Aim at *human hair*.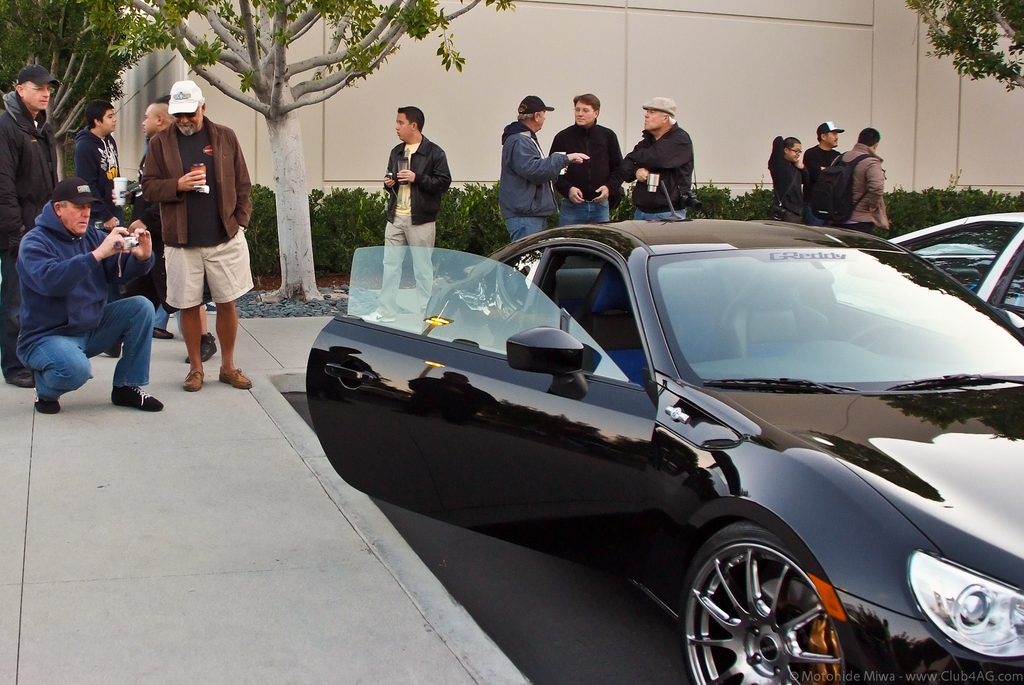
Aimed at <bbox>856, 125, 881, 147</bbox>.
